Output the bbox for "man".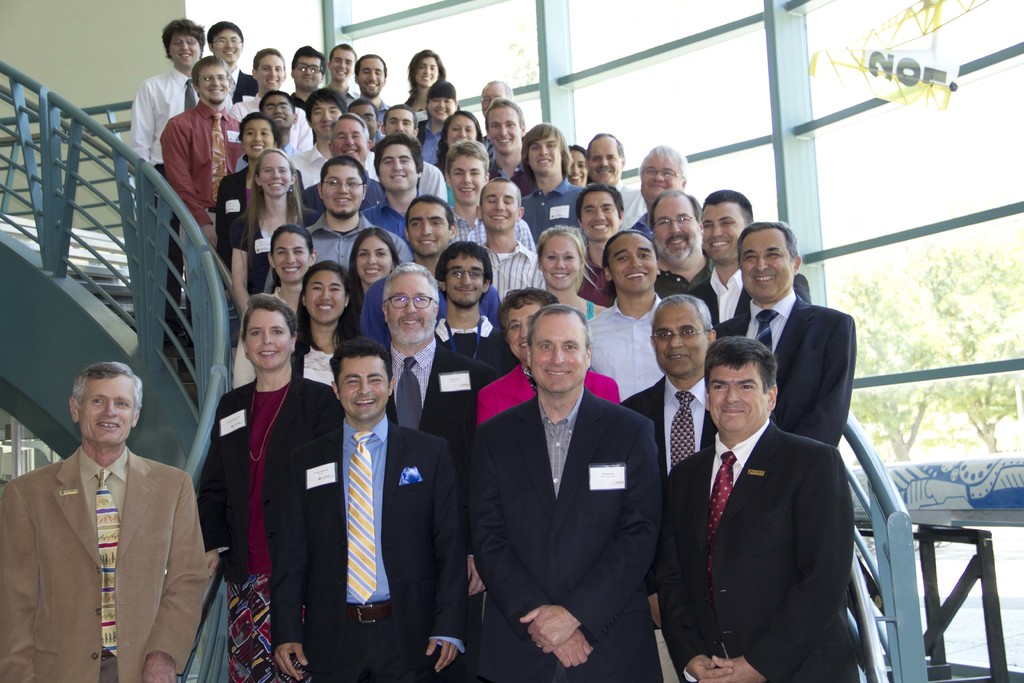
[x1=617, y1=293, x2=718, y2=632].
